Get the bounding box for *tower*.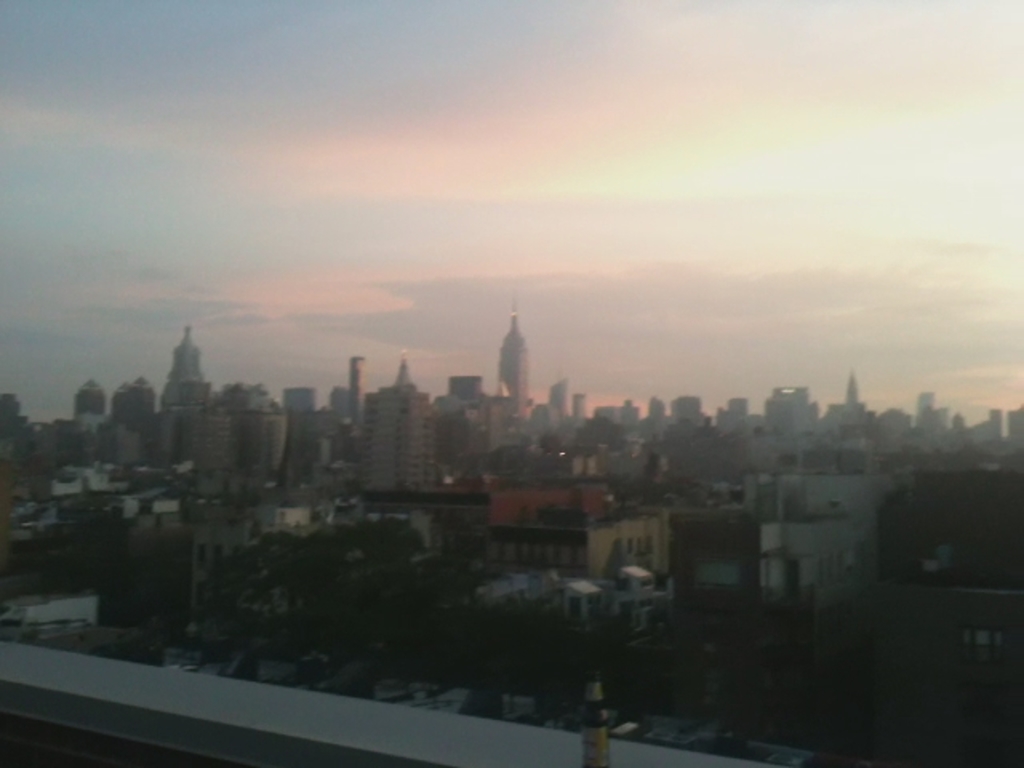
l=165, t=323, r=198, b=403.
